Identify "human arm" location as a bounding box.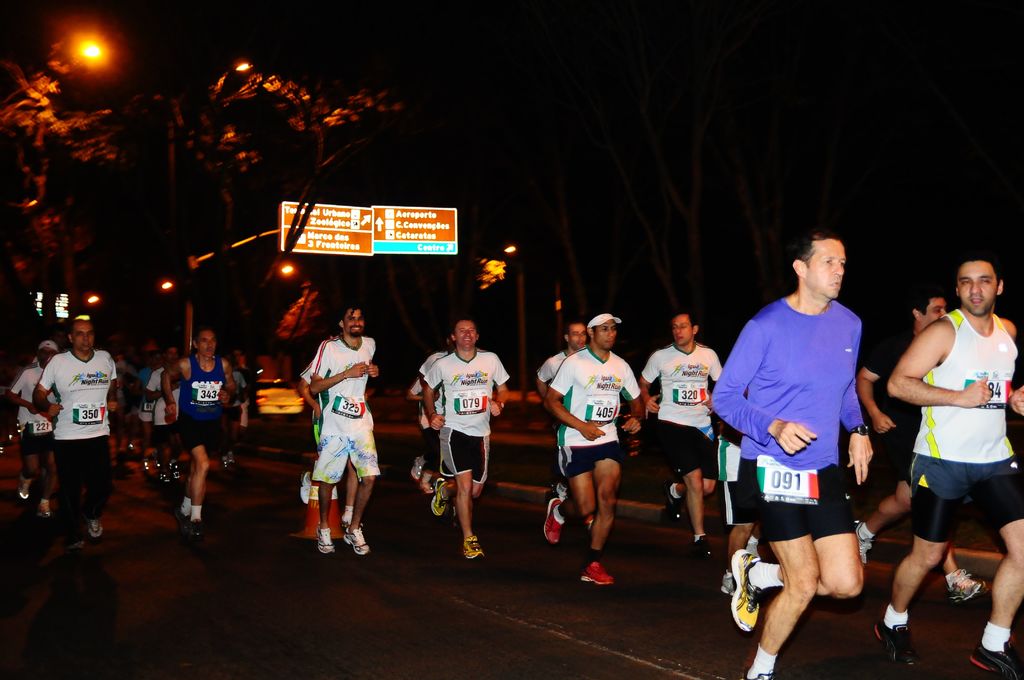
BBox(837, 318, 883, 490).
